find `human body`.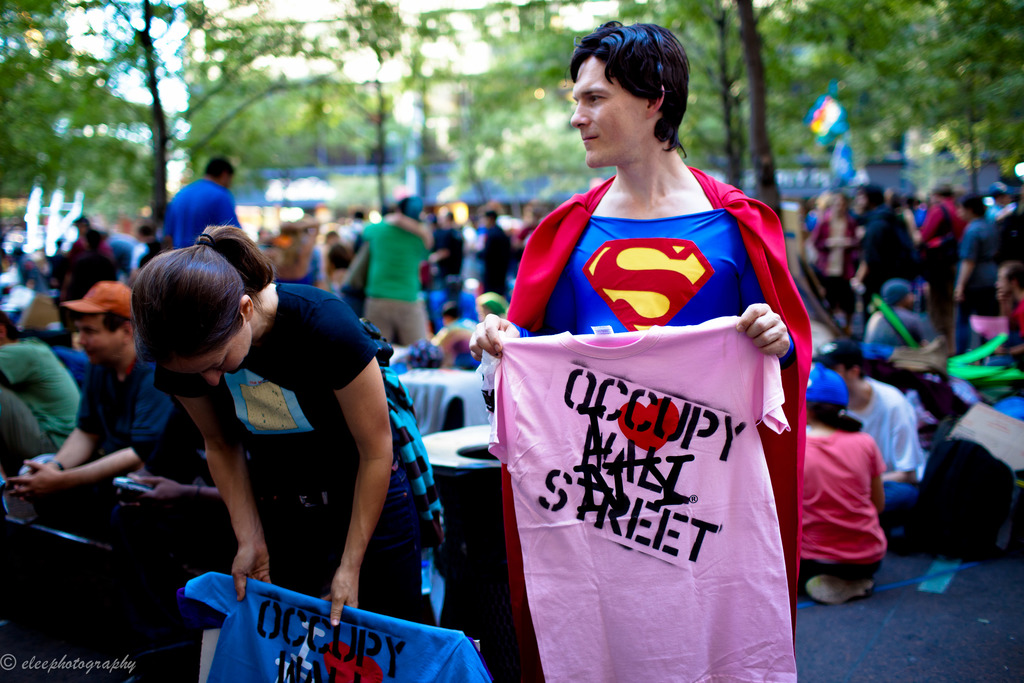
[left=837, top=378, right=929, bottom=530].
